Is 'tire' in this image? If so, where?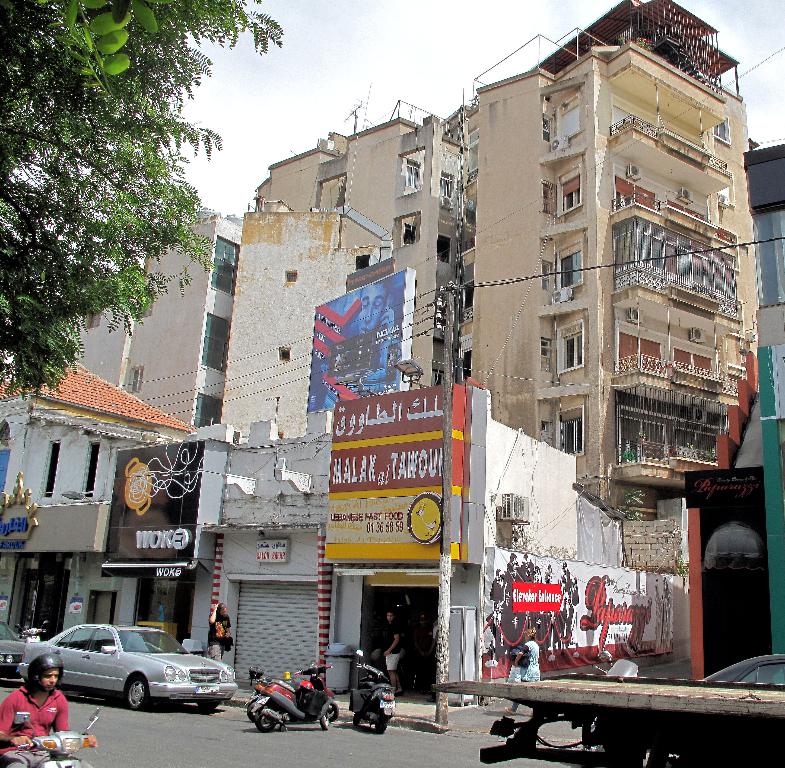
Yes, at locate(354, 708, 364, 727).
